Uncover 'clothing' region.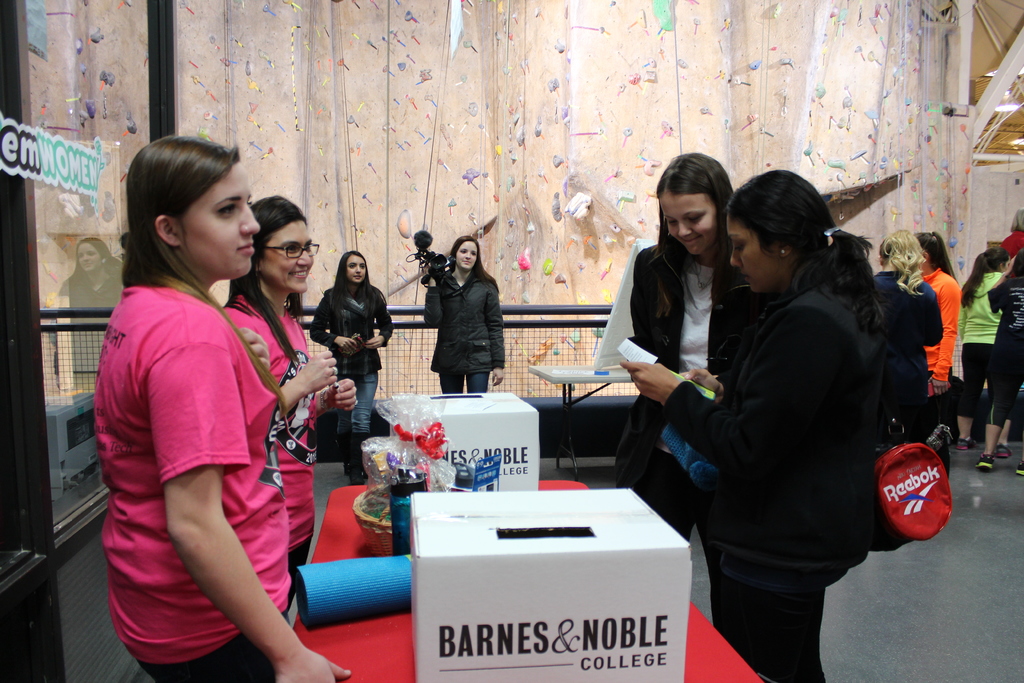
Uncovered: left=863, top=265, right=942, bottom=401.
